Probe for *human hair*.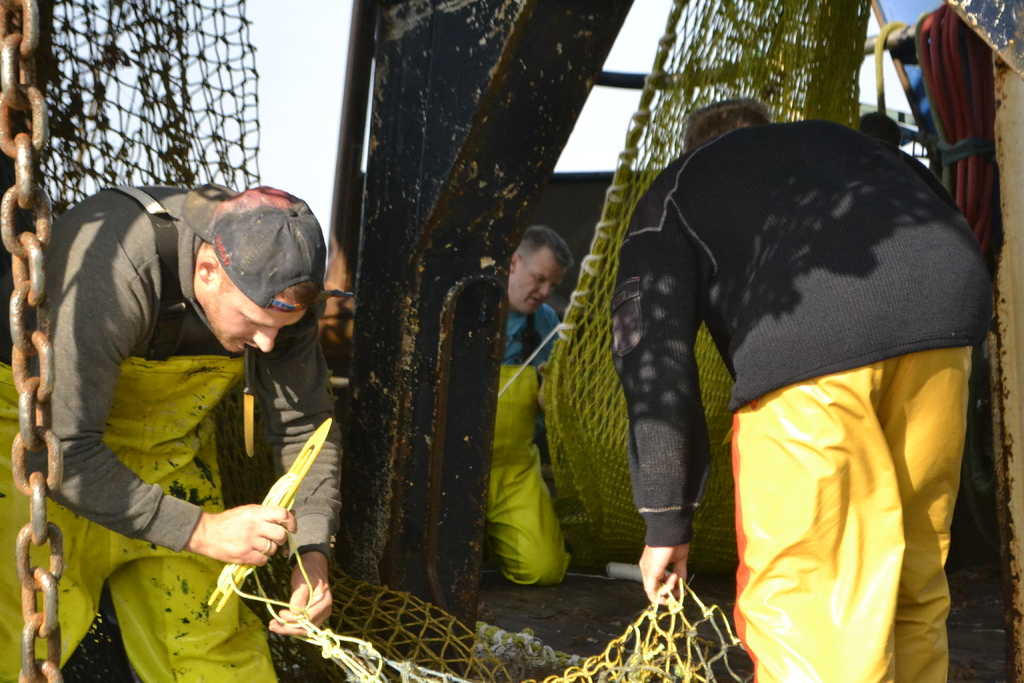
Probe result: <box>511,227,578,276</box>.
